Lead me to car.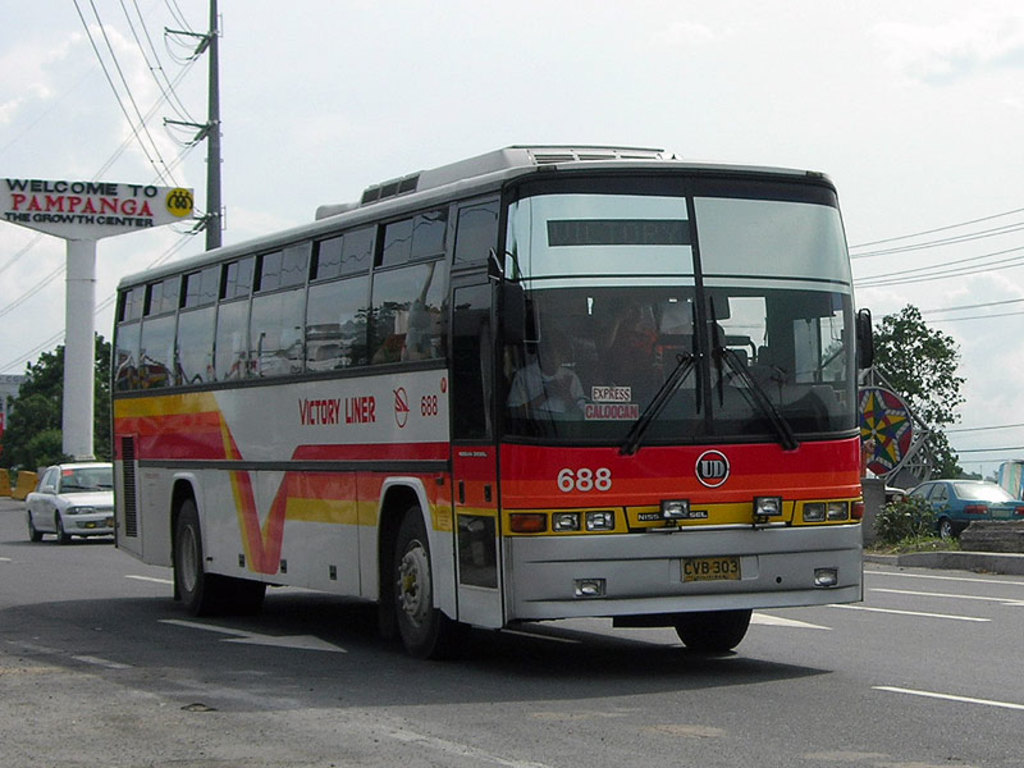
Lead to crop(892, 477, 1023, 539).
